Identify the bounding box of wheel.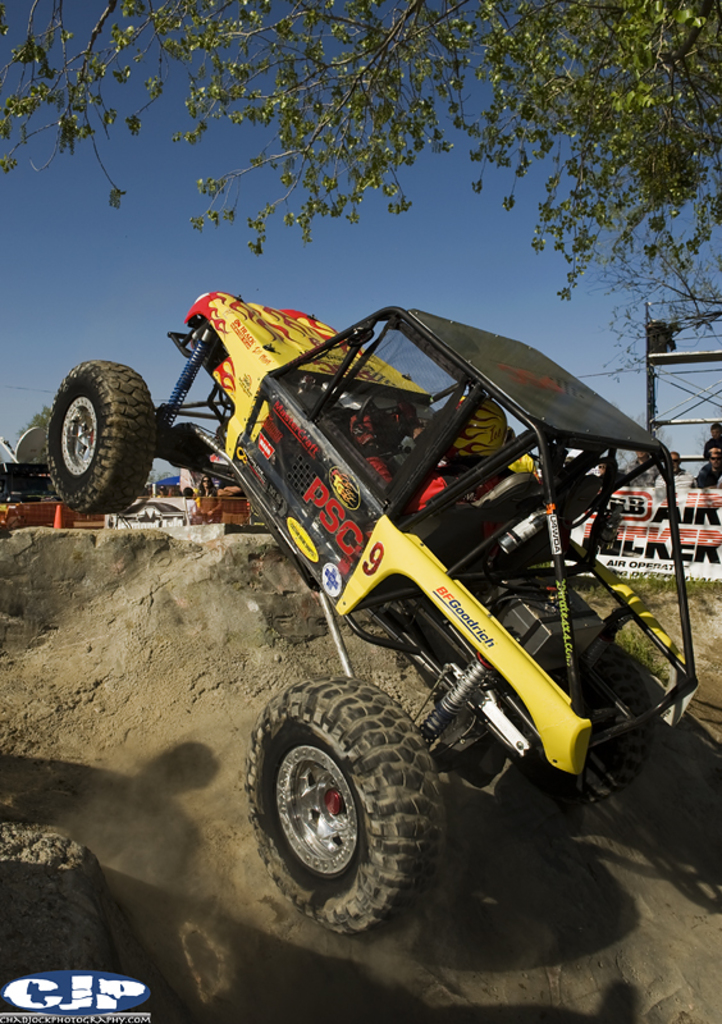
{"left": 46, "top": 361, "right": 154, "bottom": 513}.
